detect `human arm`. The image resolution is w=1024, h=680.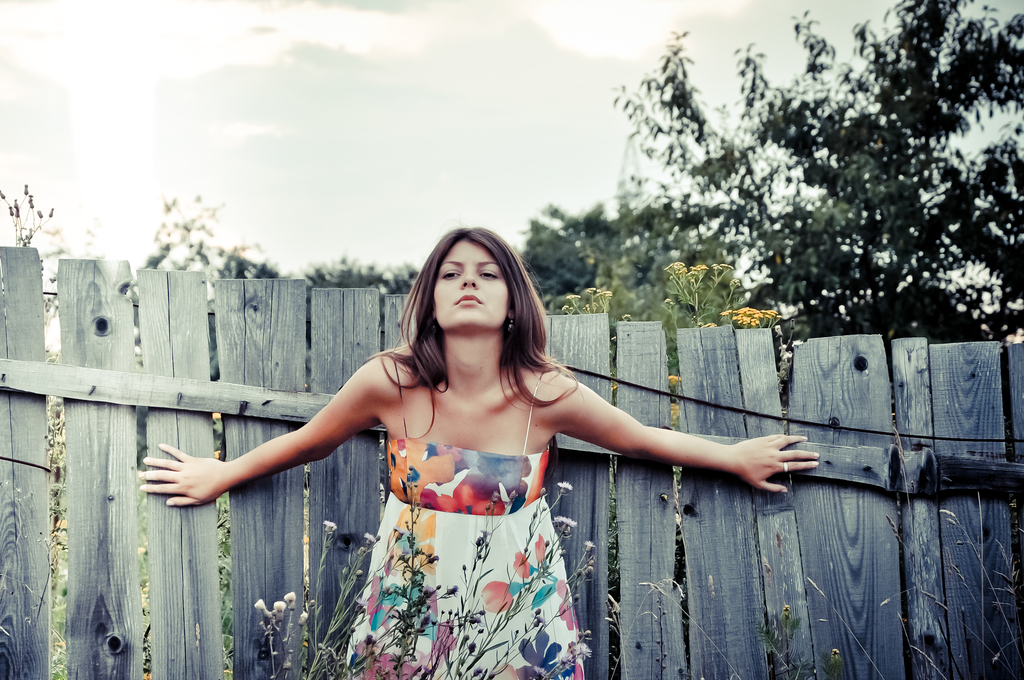
left=548, top=366, right=815, bottom=497.
